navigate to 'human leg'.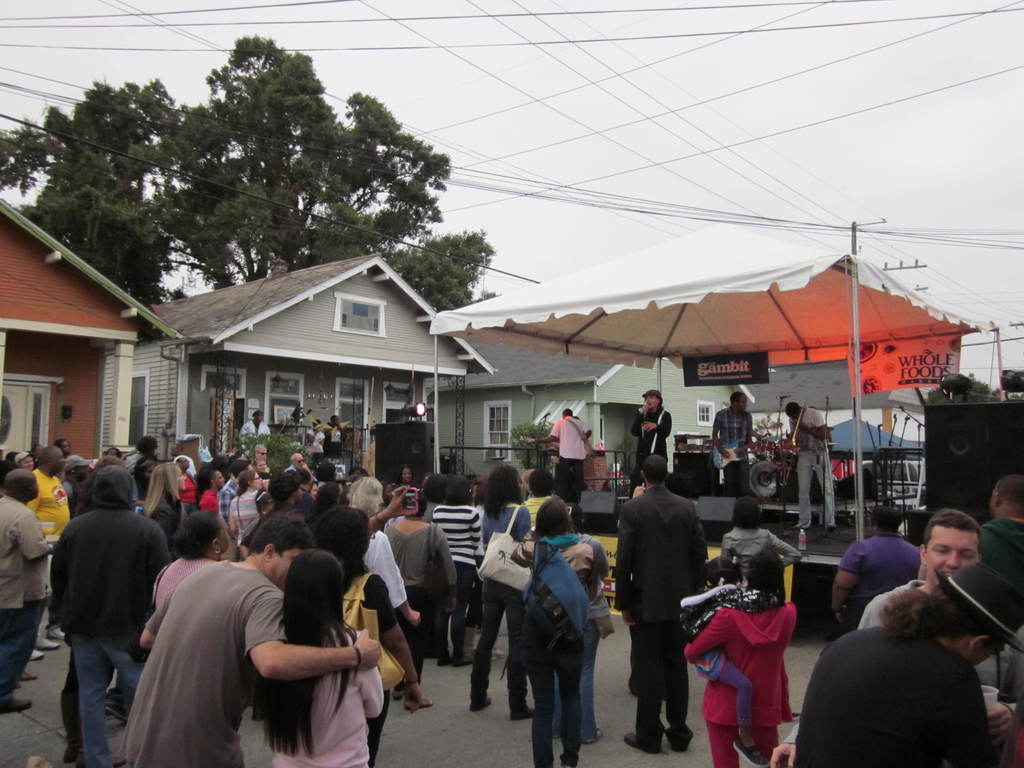
Navigation target: x1=711 y1=714 x2=742 y2=766.
